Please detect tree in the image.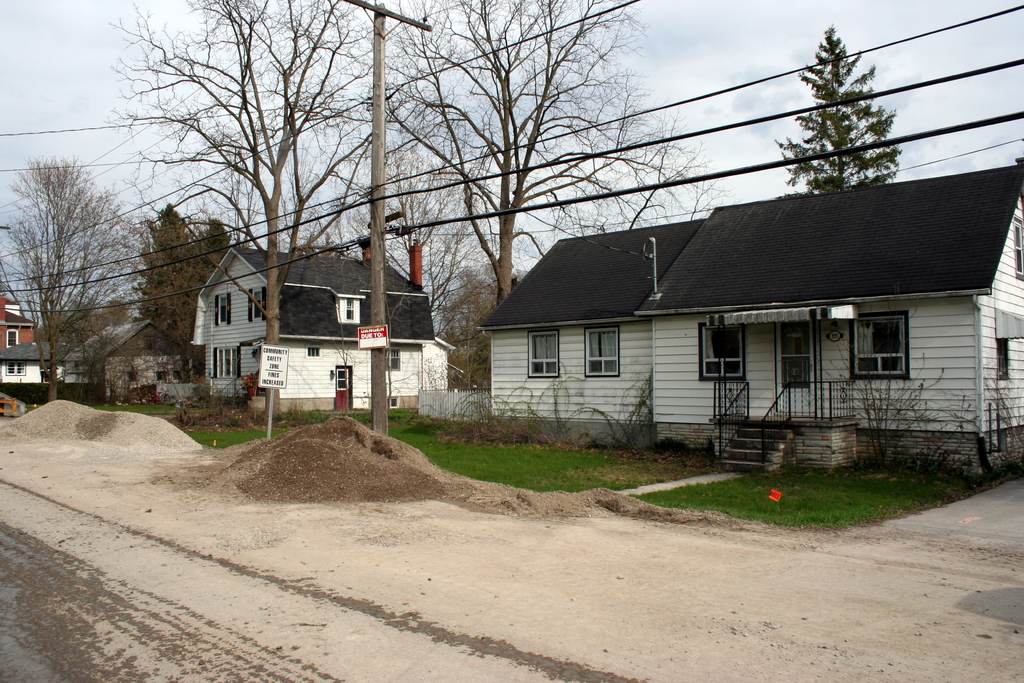
box(776, 25, 908, 208).
